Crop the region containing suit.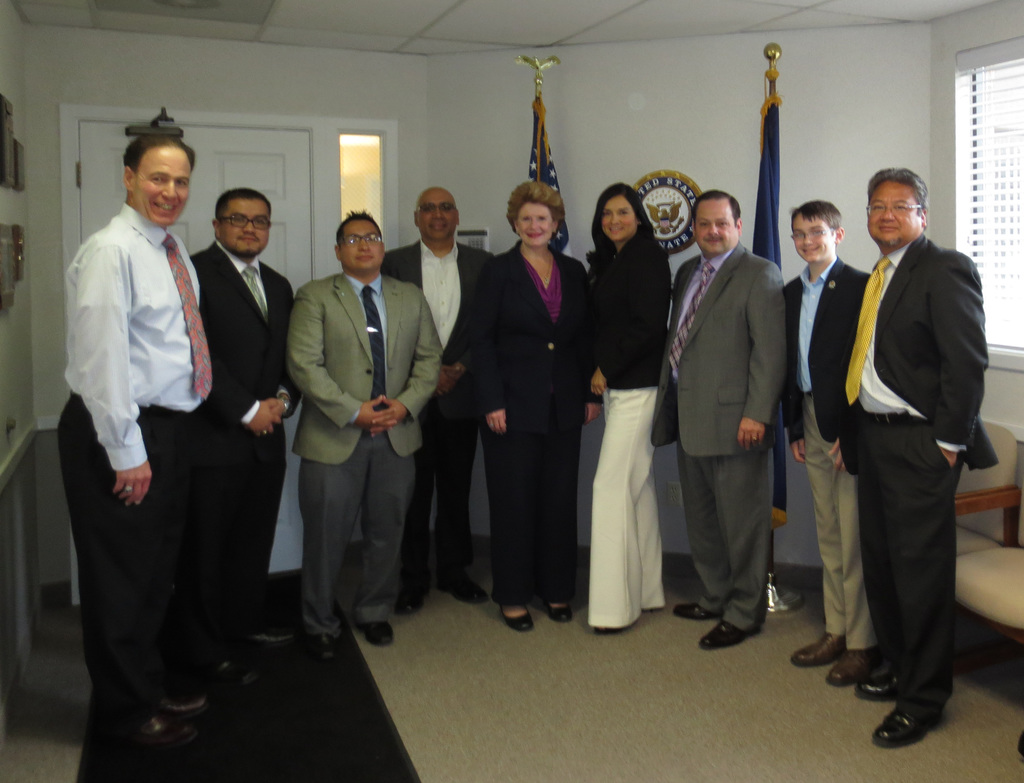
Crop region: 382,239,498,585.
